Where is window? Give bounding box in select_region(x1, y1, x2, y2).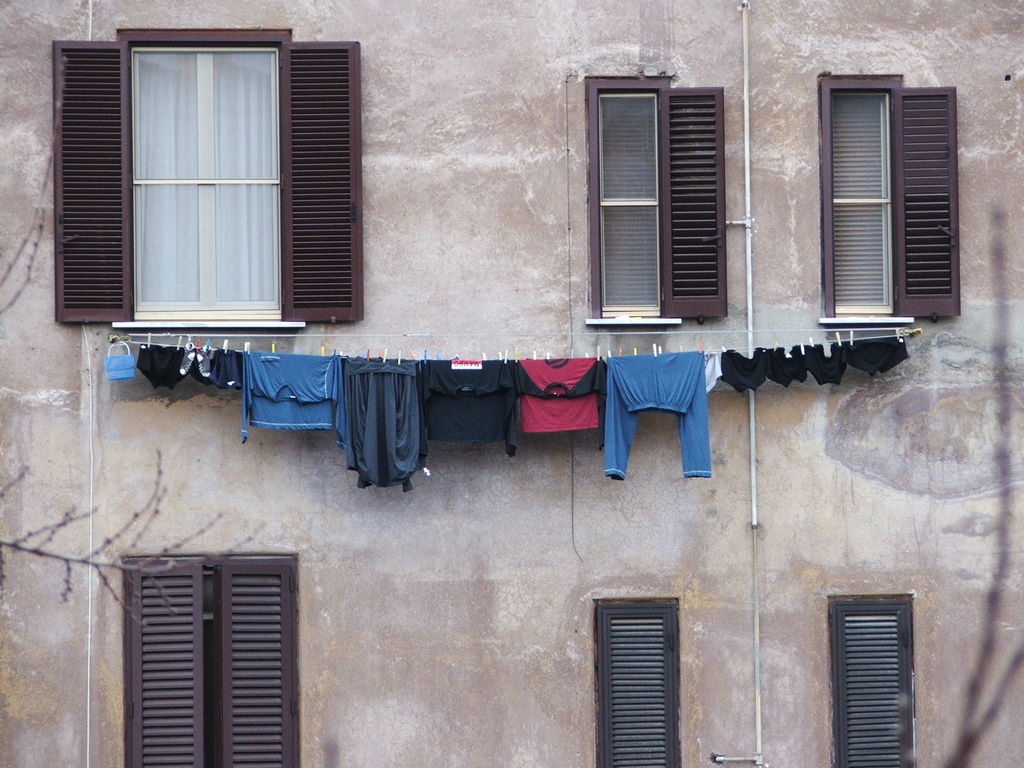
select_region(593, 599, 682, 767).
